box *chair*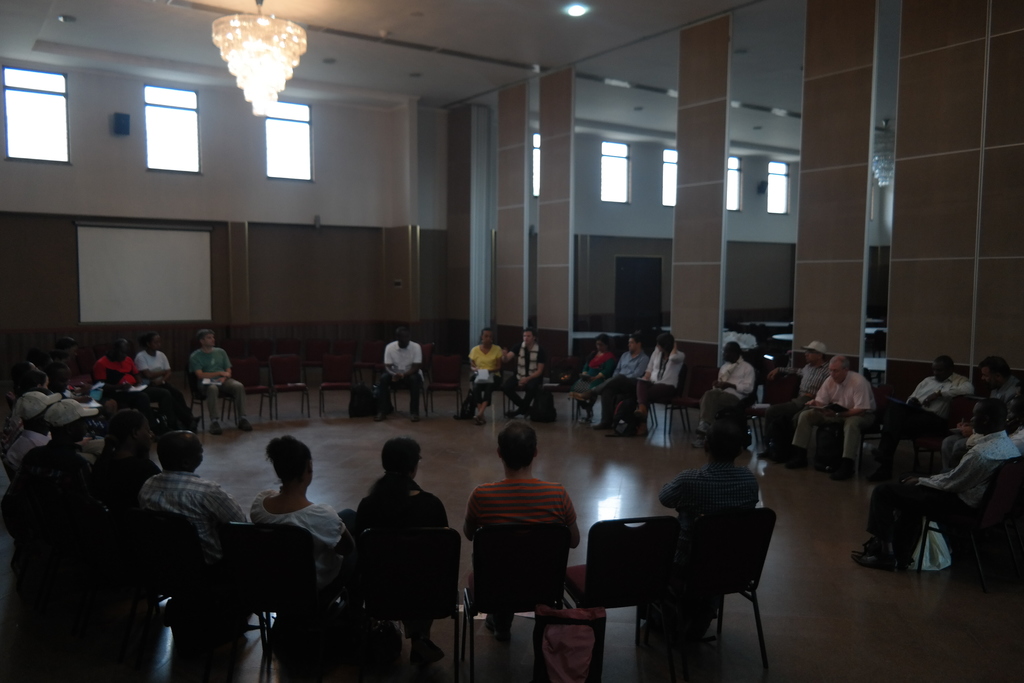
(left=227, top=524, right=354, bottom=682)
